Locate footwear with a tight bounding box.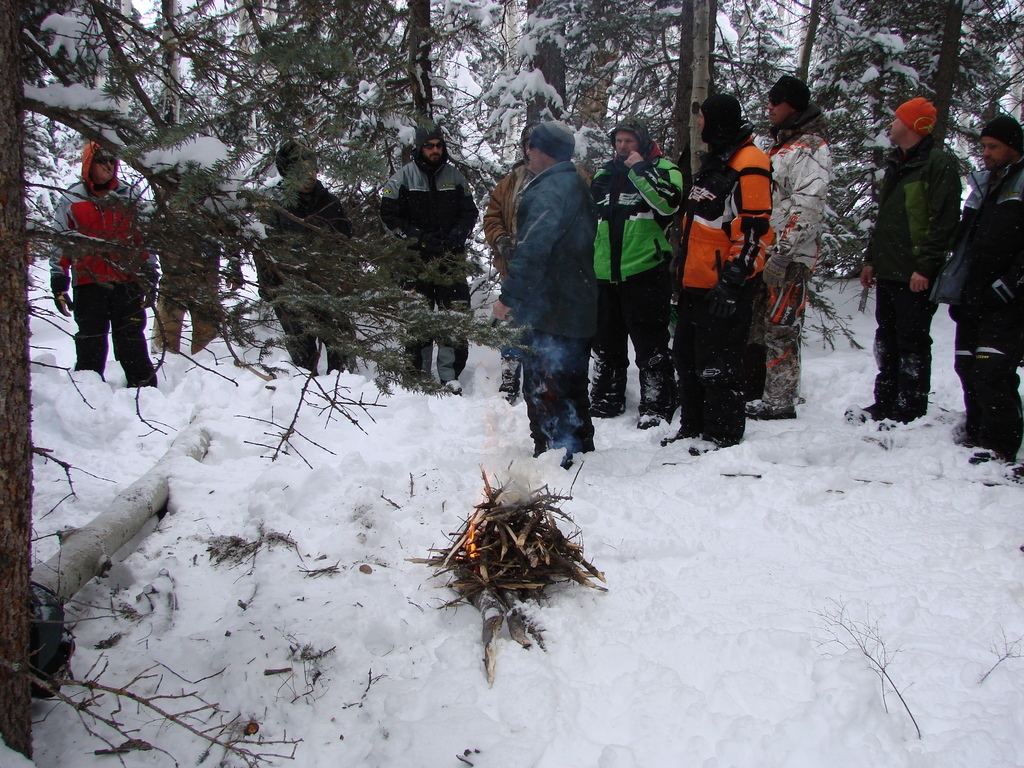
box=[844, 402, 892, 428].
